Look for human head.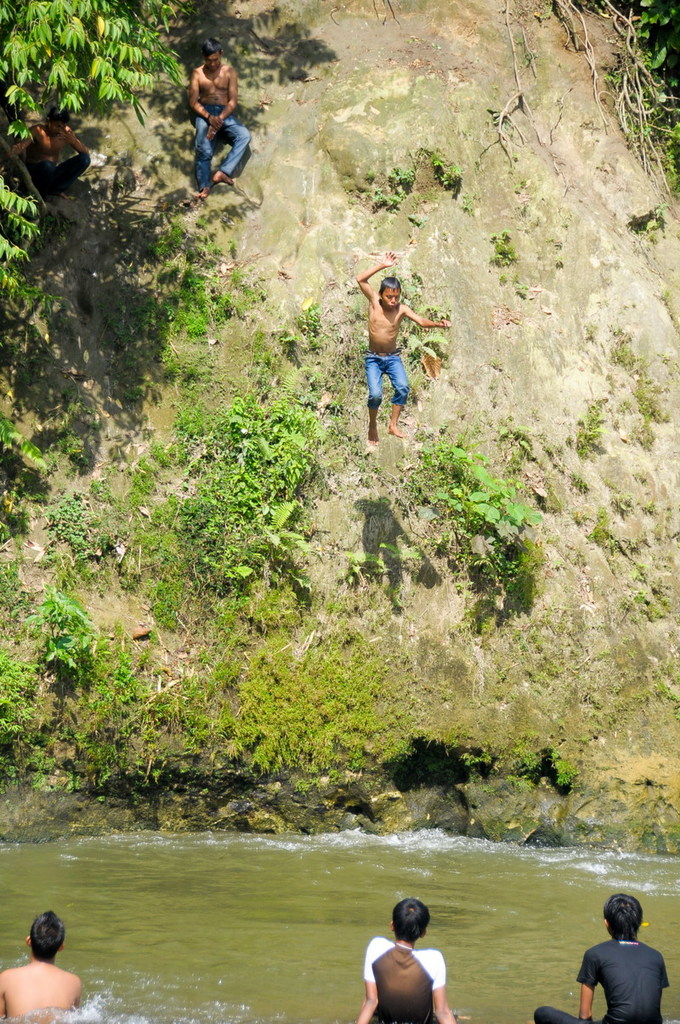
Found: 24, 912, 68, 964.
